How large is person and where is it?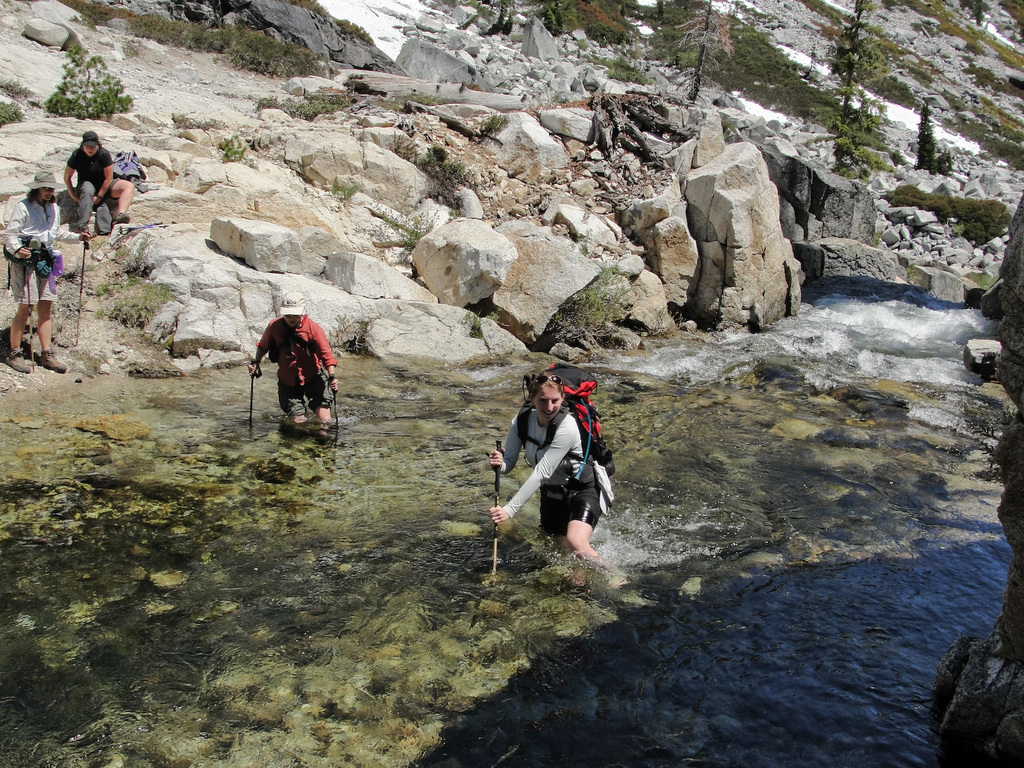
Bounding box: [5, 167, 66, 371].
